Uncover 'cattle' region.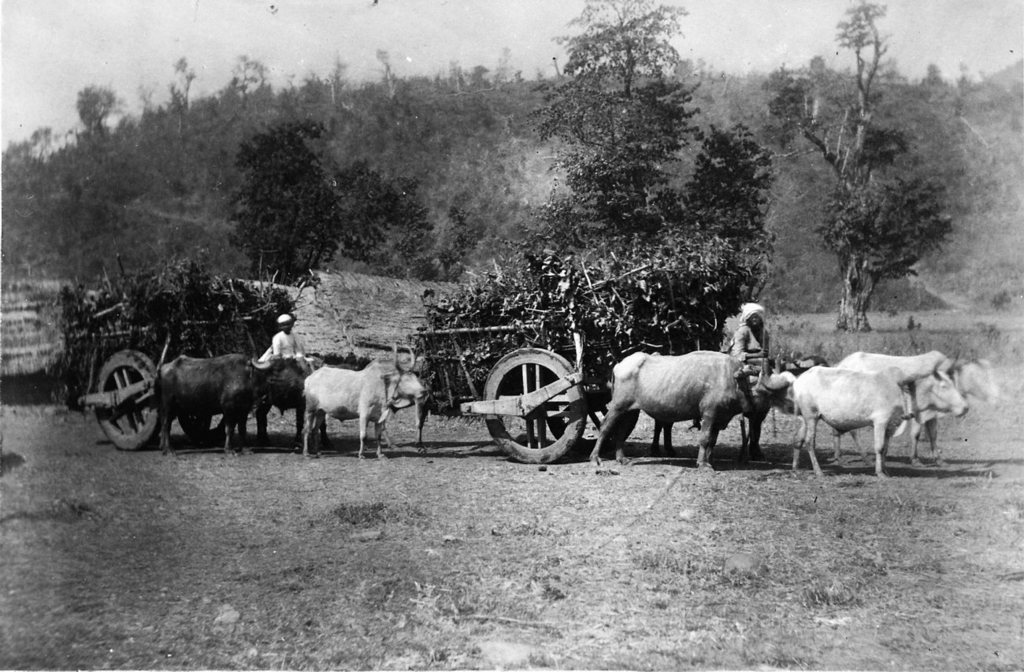
Uncovered: 306 338 429 455.
